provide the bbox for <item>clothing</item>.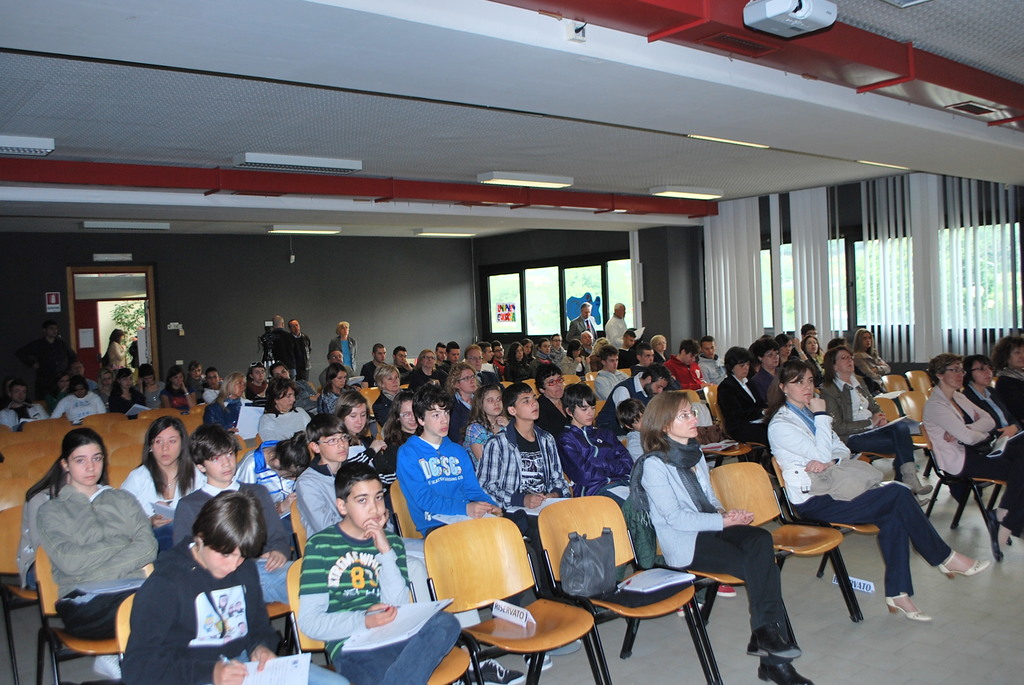
[left=321, top=361, right=354, bottom=392].
